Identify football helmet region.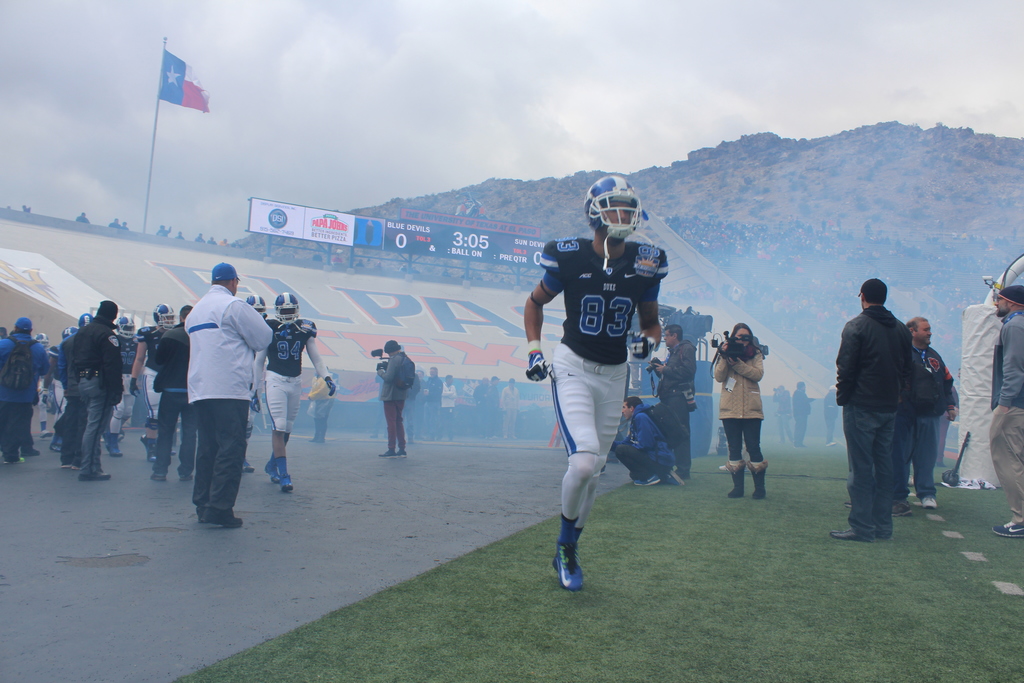
Region: select_region(576, 175, 657, 242).
